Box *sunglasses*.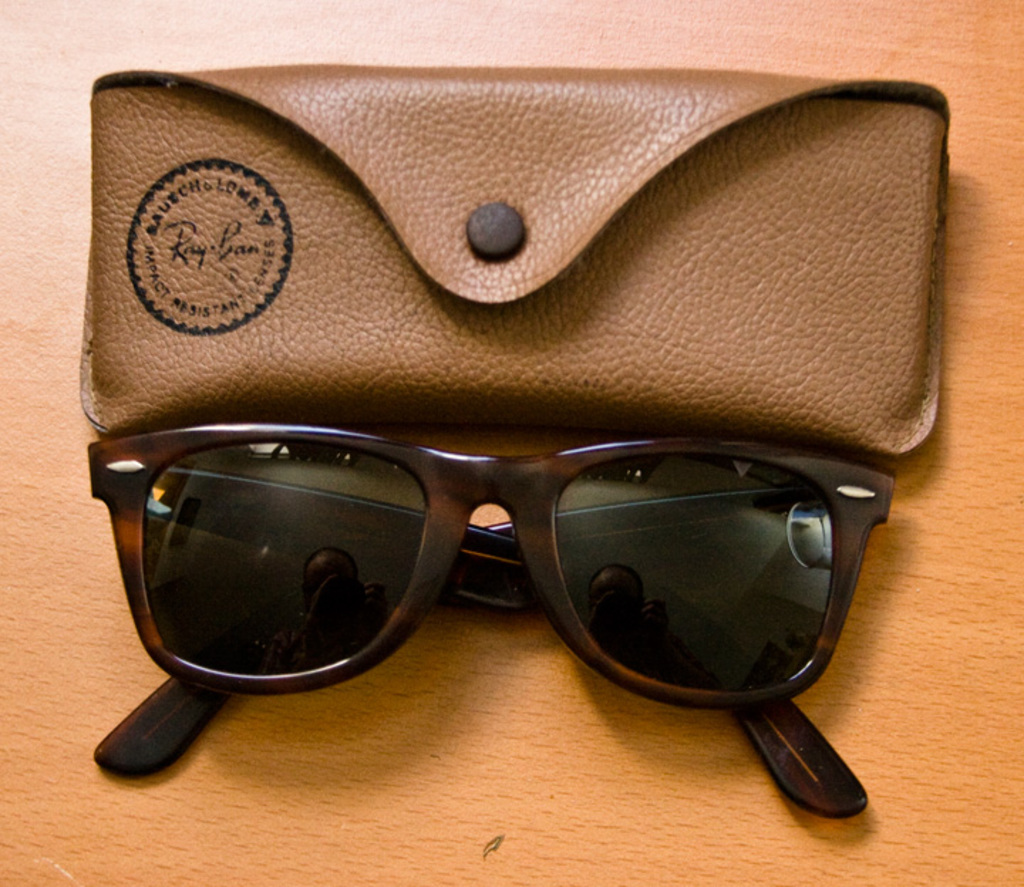
<bbox>91, 422, 899, 819</bbox>.
